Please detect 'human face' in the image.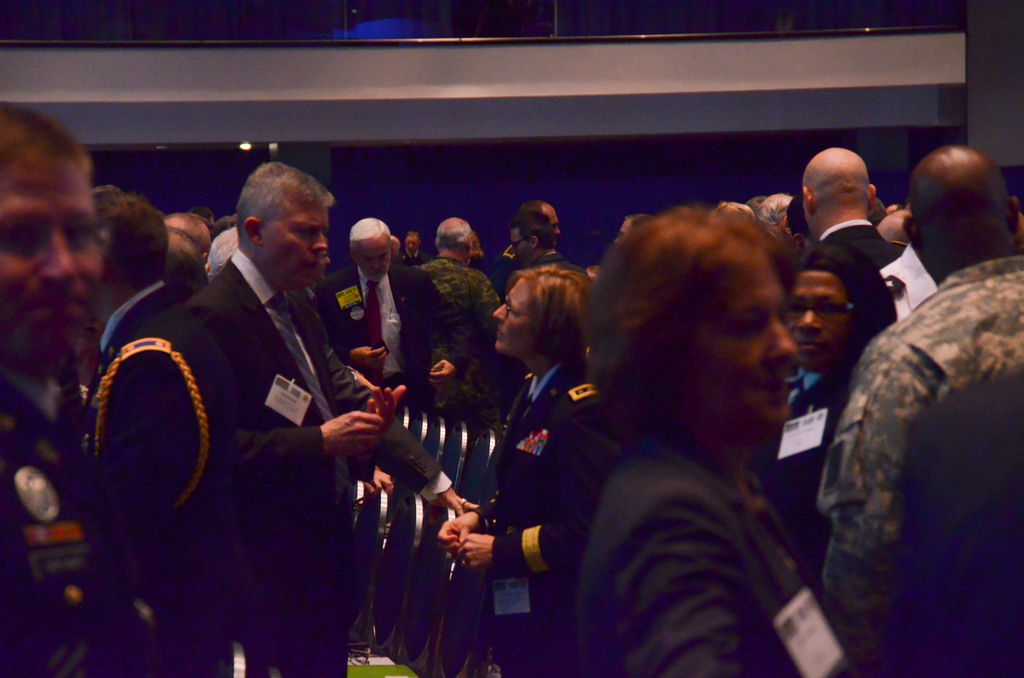
bbox=(684, 261, 798, 428).
